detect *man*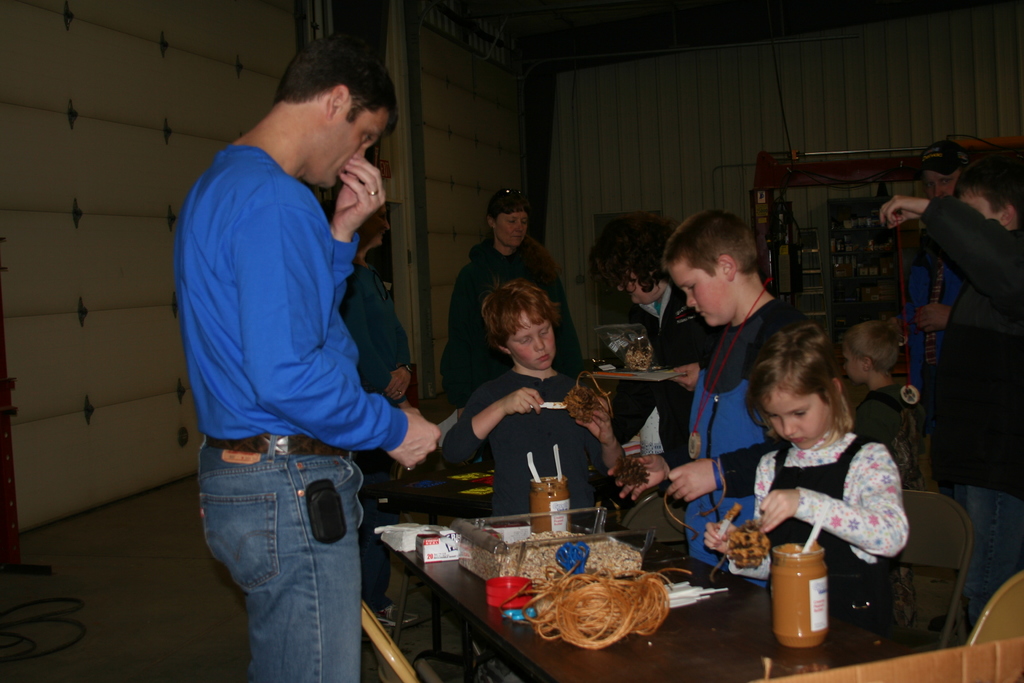
[left=173, top=31, right=444, bottom=682]
